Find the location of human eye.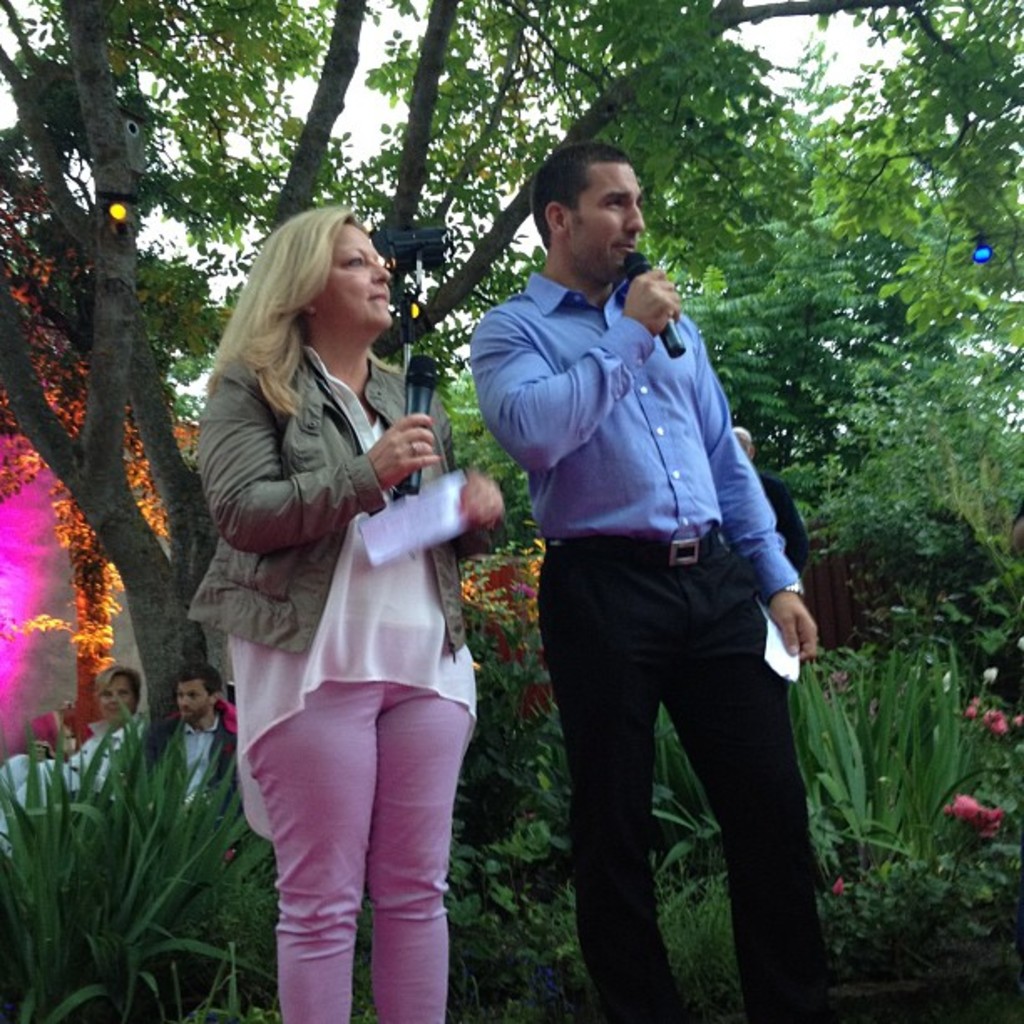
Location: 599/192/624/211.
